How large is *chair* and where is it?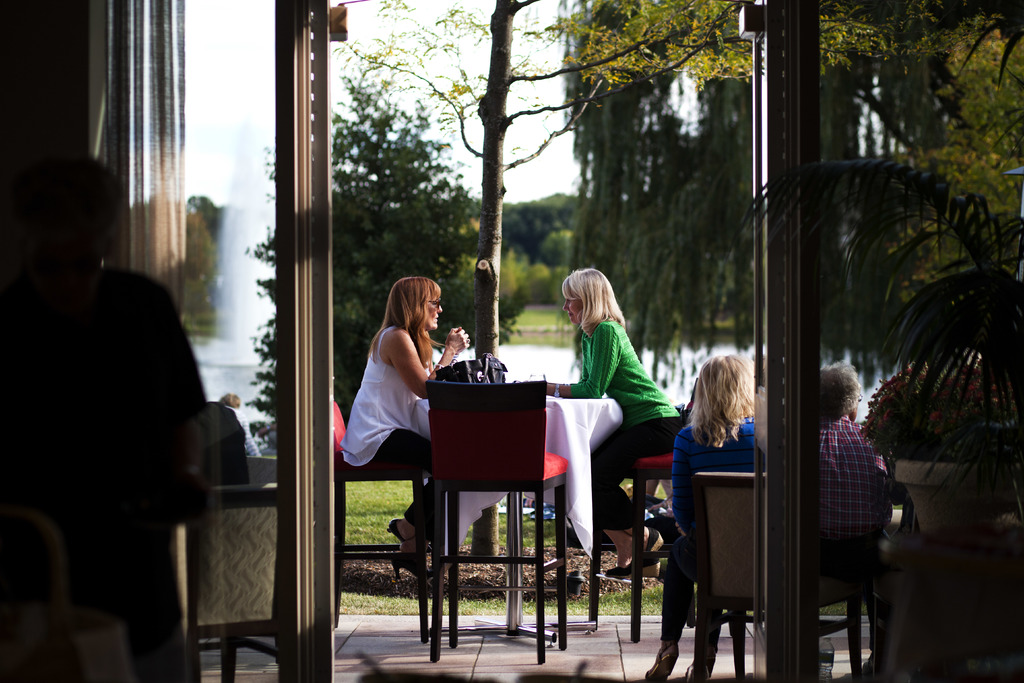
Bounding box: 684 467 776 677.
